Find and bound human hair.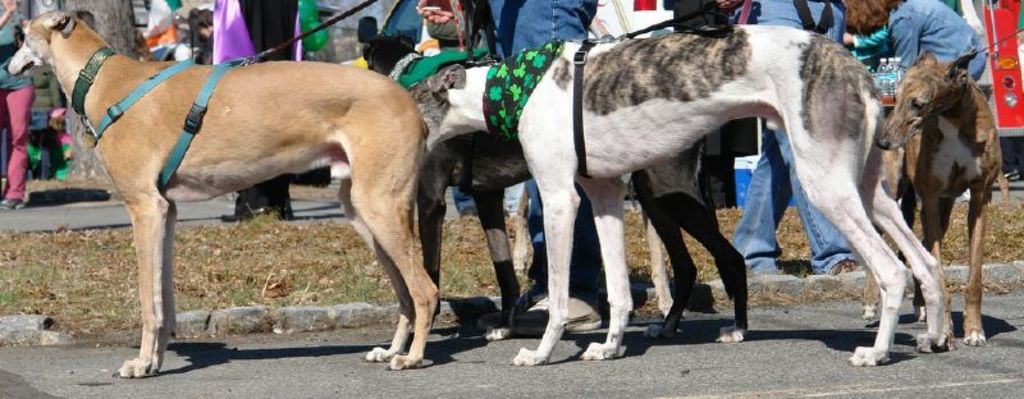
Bound: {"left": 842, "top": 0, "right": 910, "bottom": 41}.
